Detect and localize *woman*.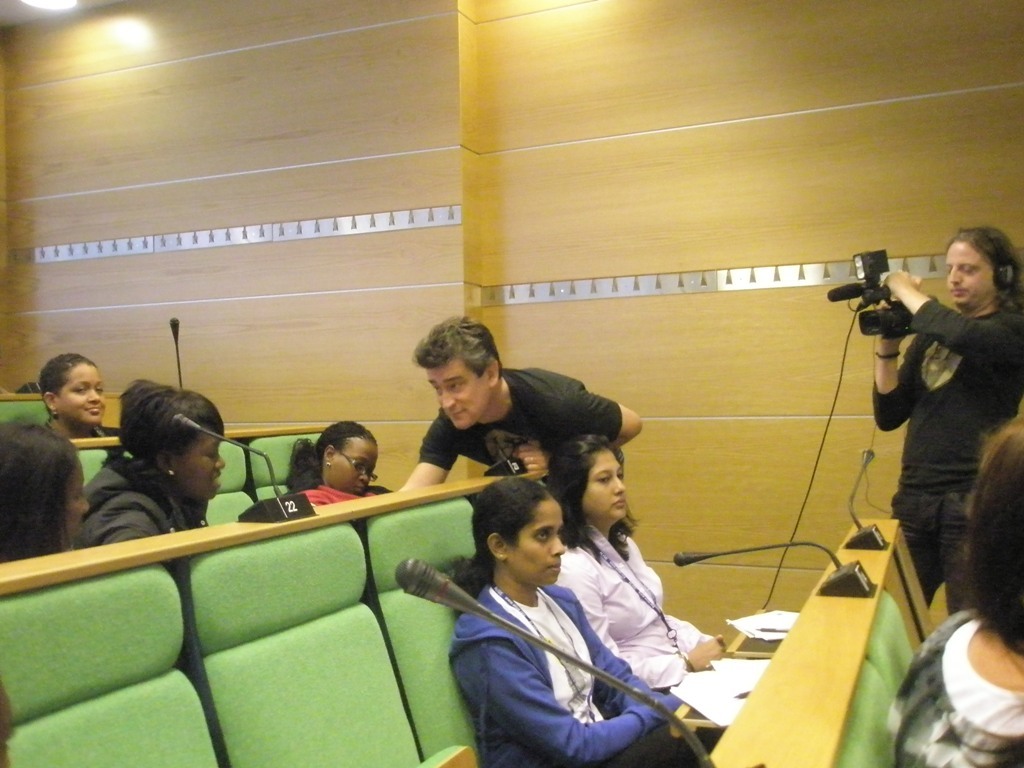
Localized at 35 354 107 451.
